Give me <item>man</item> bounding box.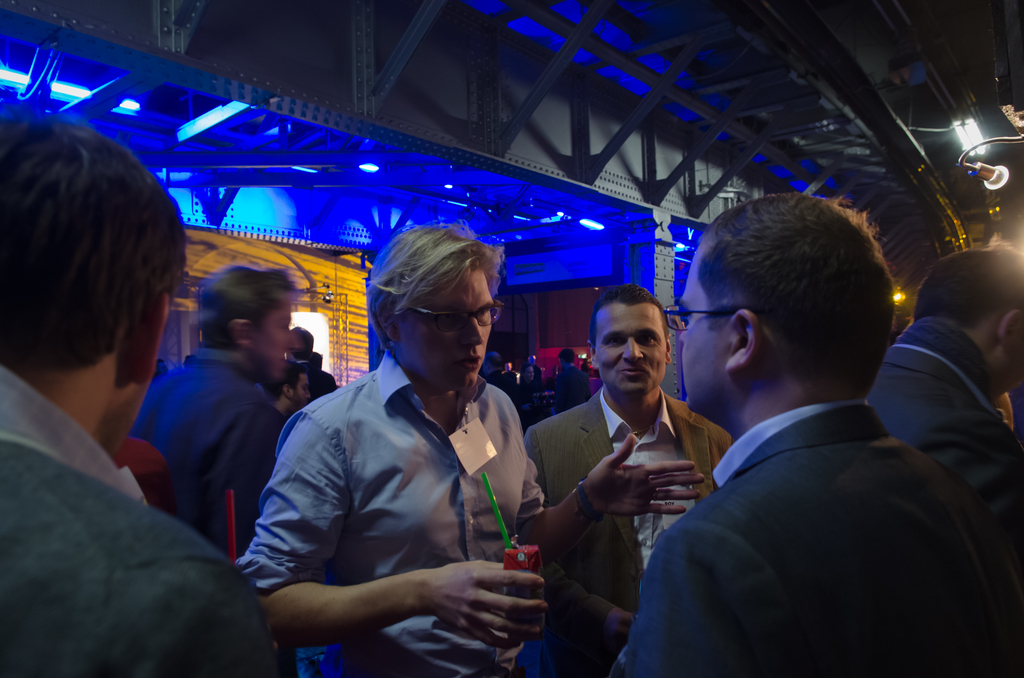
pyautogui.locateOnScreen(624, 191, 991, 677).
